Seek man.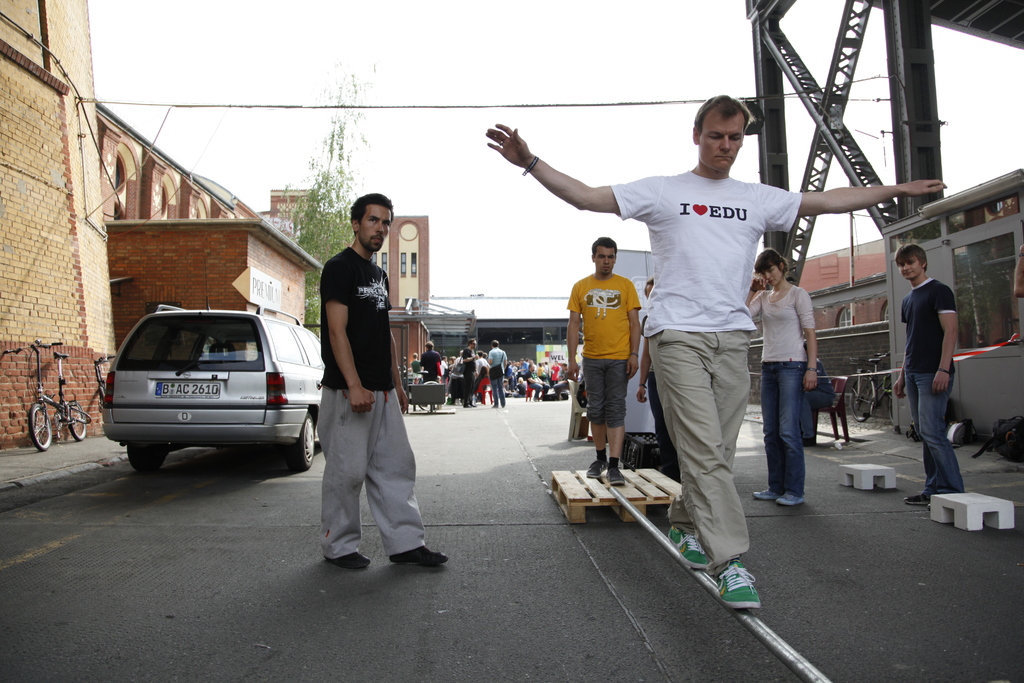
pyautogui.locateOnScreen(544, 357, 559, 397).
